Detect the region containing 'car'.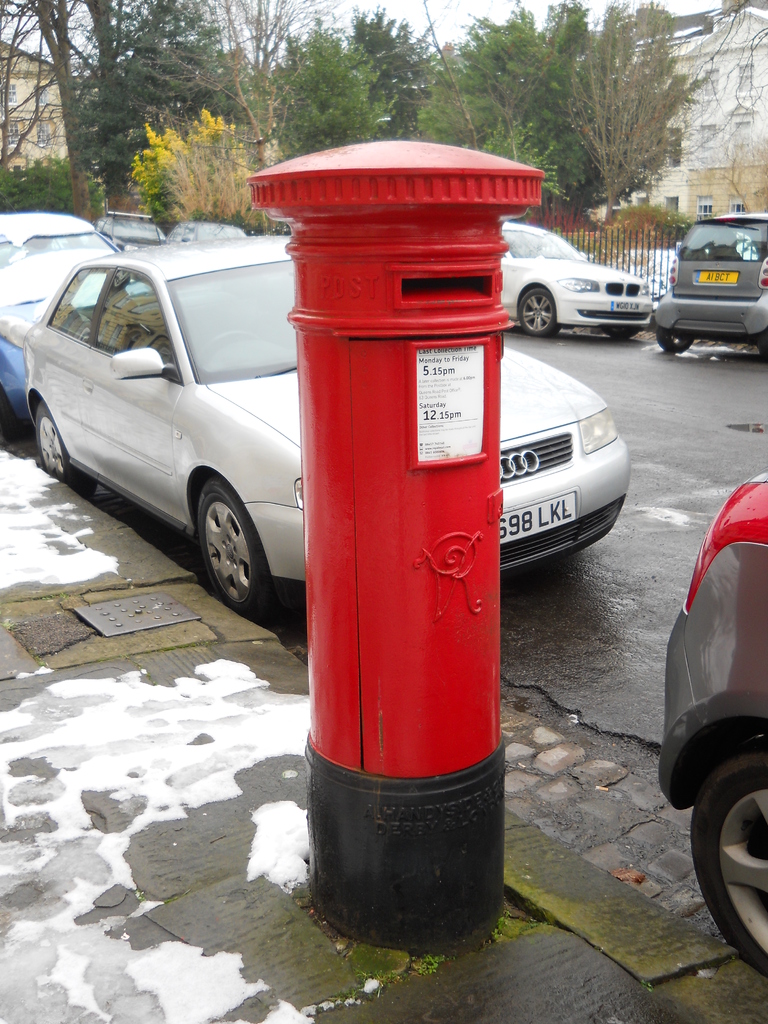
<bbox>0, 209, 125, 435</bbox>.
